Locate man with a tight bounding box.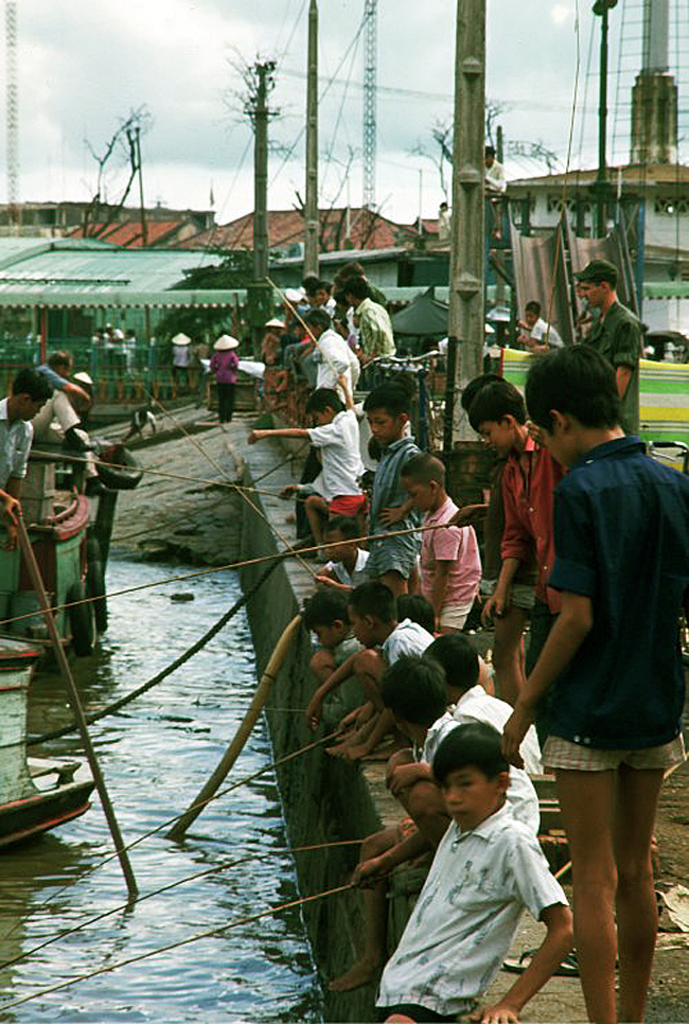
442:304:659:1006.
